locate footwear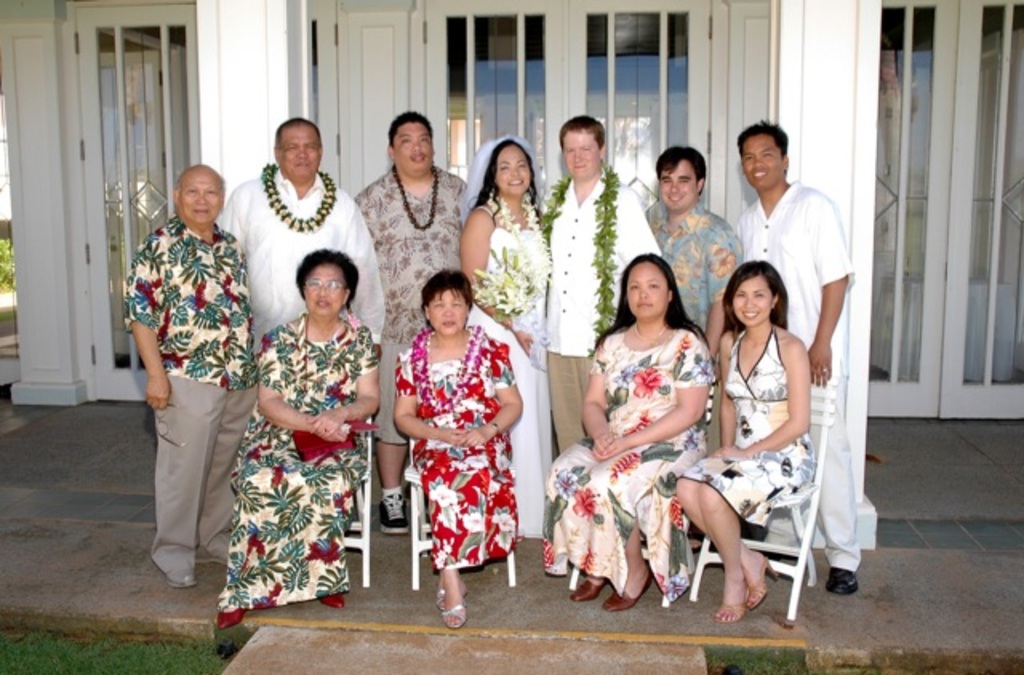
384/489/413/531
